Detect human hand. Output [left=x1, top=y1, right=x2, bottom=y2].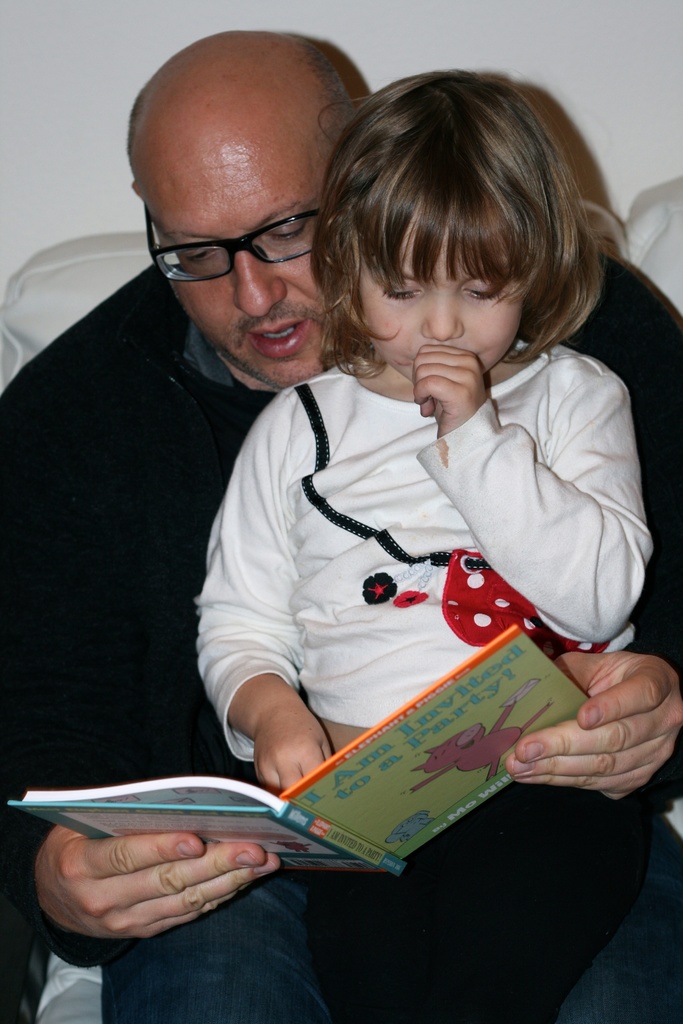
[left=504, top=648, right=682, bottom=804].
